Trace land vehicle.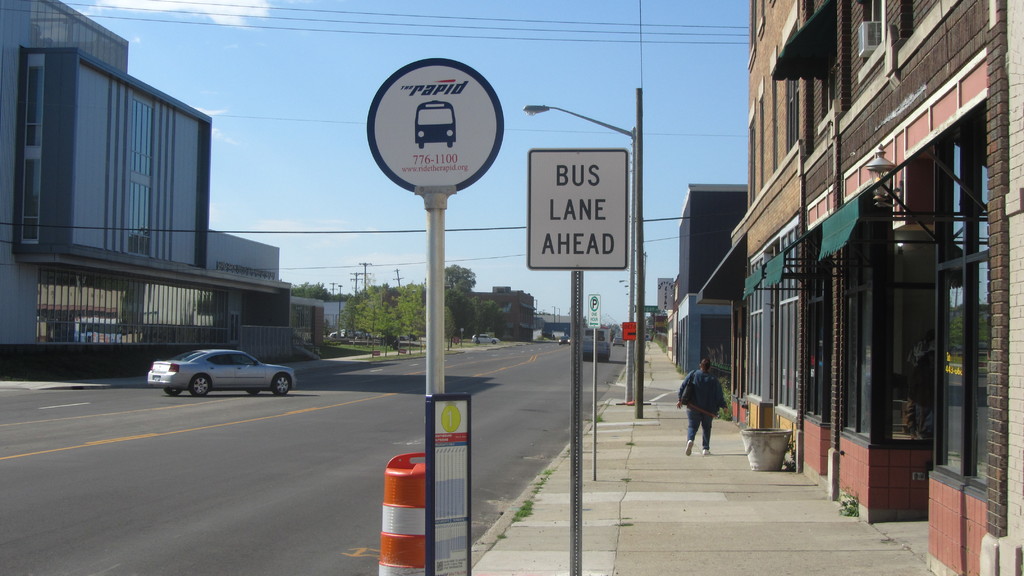
Traced to Rect(472, 332, 501, 345).
